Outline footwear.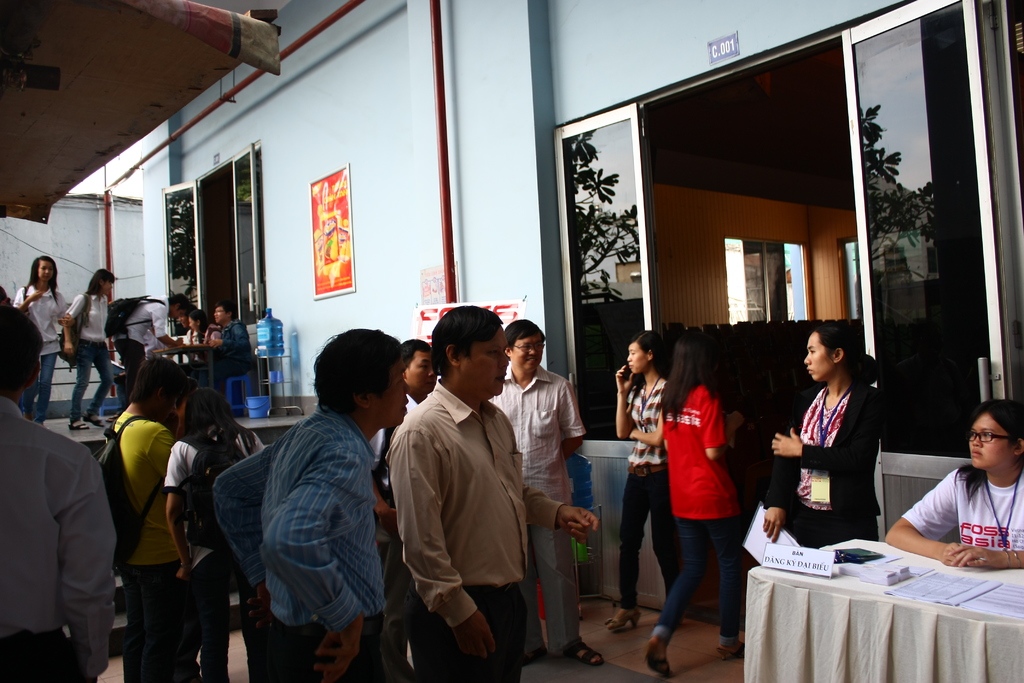
Outline: <region>602, 605, 637, 630</region>.
